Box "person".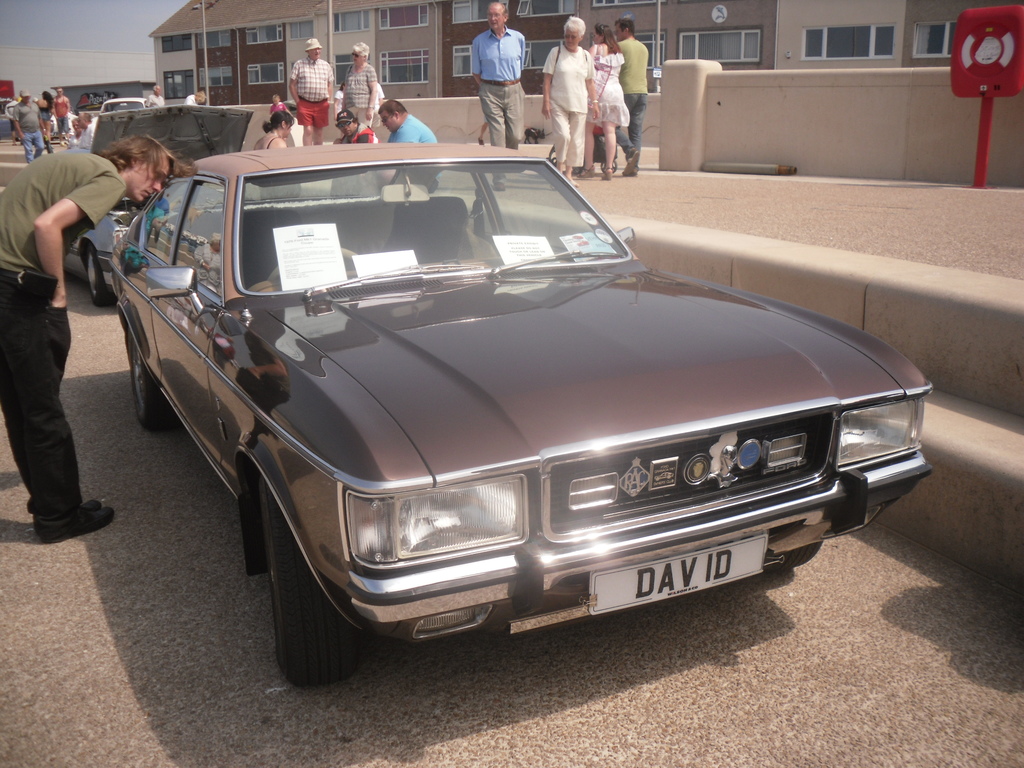
{"left": 588, "top": 27, "right": 632, "bottom": 182}.
